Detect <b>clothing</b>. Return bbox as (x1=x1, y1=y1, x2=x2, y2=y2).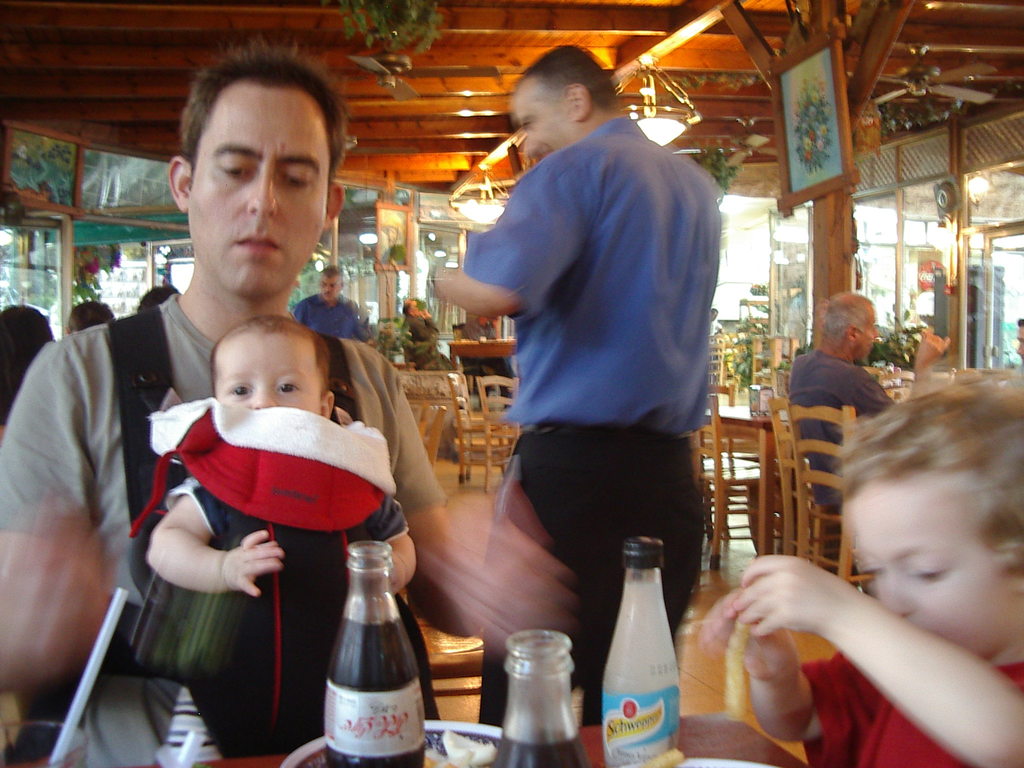
(x1=0, y1=296, x2=449, y2=767).
